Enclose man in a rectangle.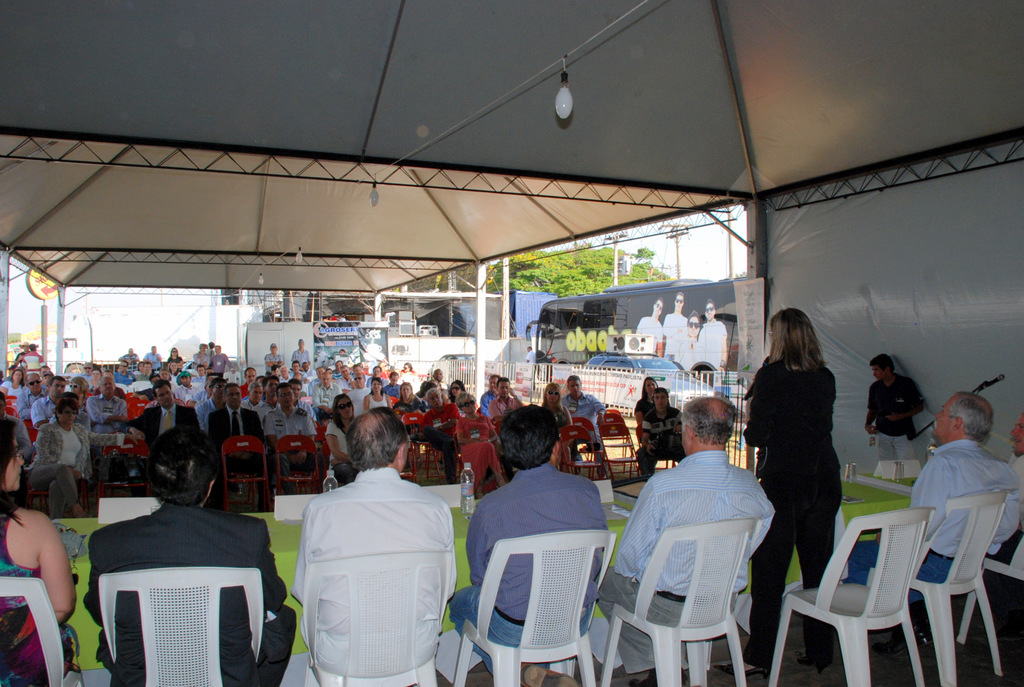
region(598, 394, 766, 679).
